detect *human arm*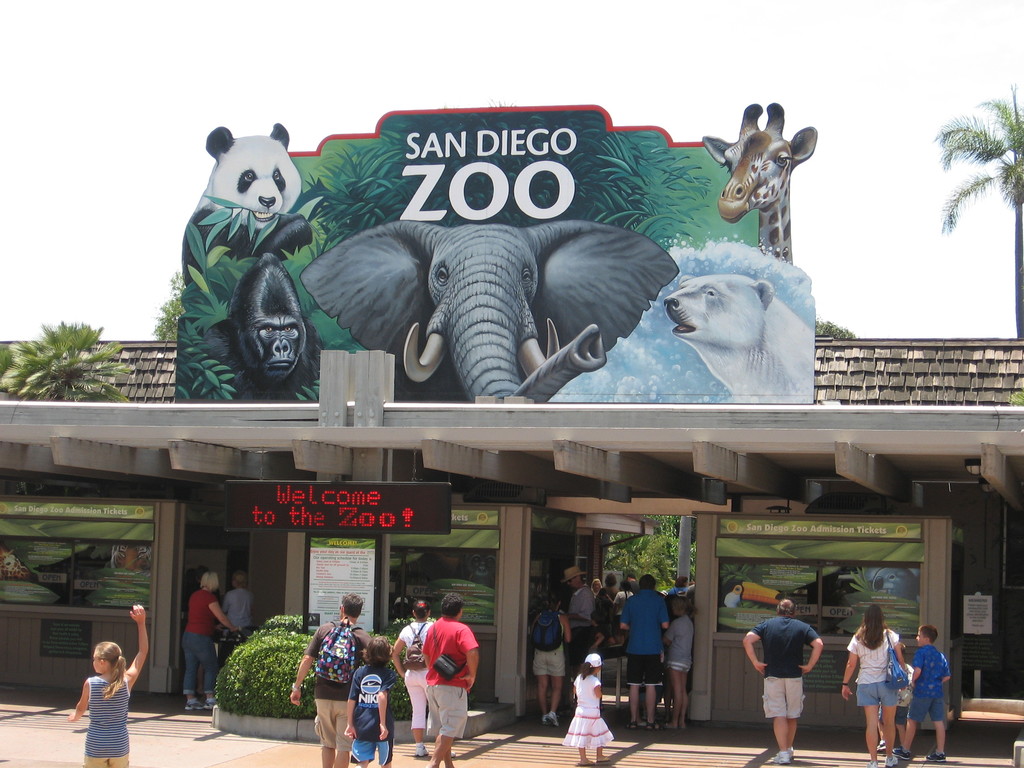
(left=657, top=598, right=671, bottom=633)
